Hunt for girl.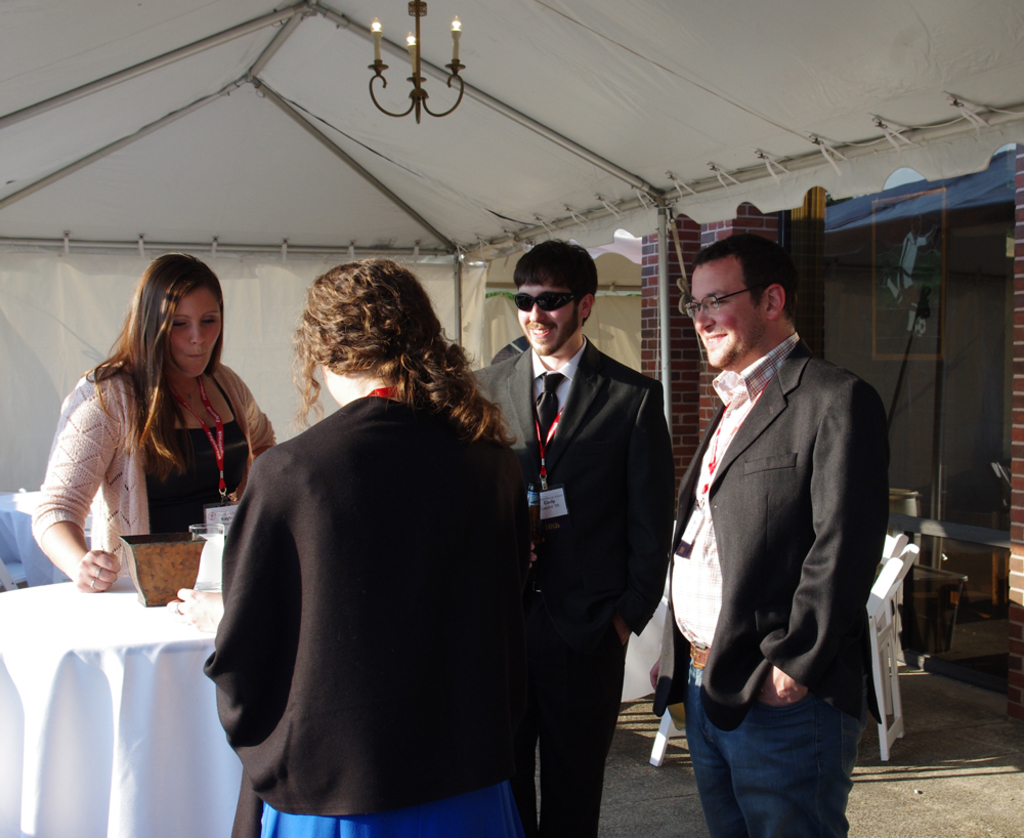
Hunted down at (left=22, top=244, right=278, bottom=585).
